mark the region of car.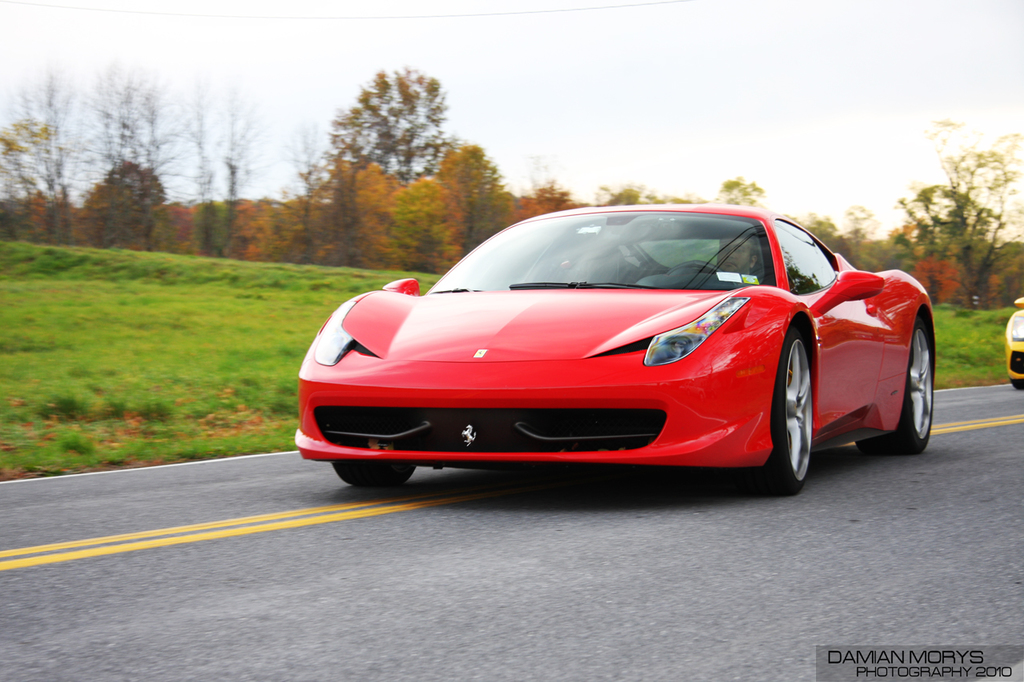
Region: (x1=292, y1=208, x2=937, y2=492).
